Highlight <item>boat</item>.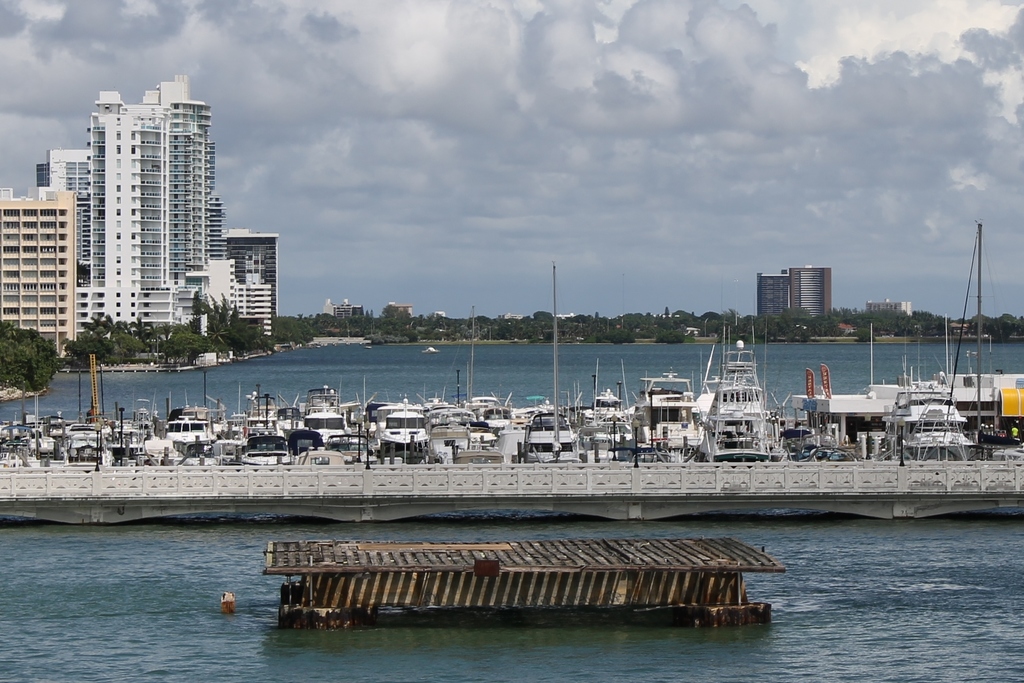
Highlighted region: locate(260, 528, 774, 629).
